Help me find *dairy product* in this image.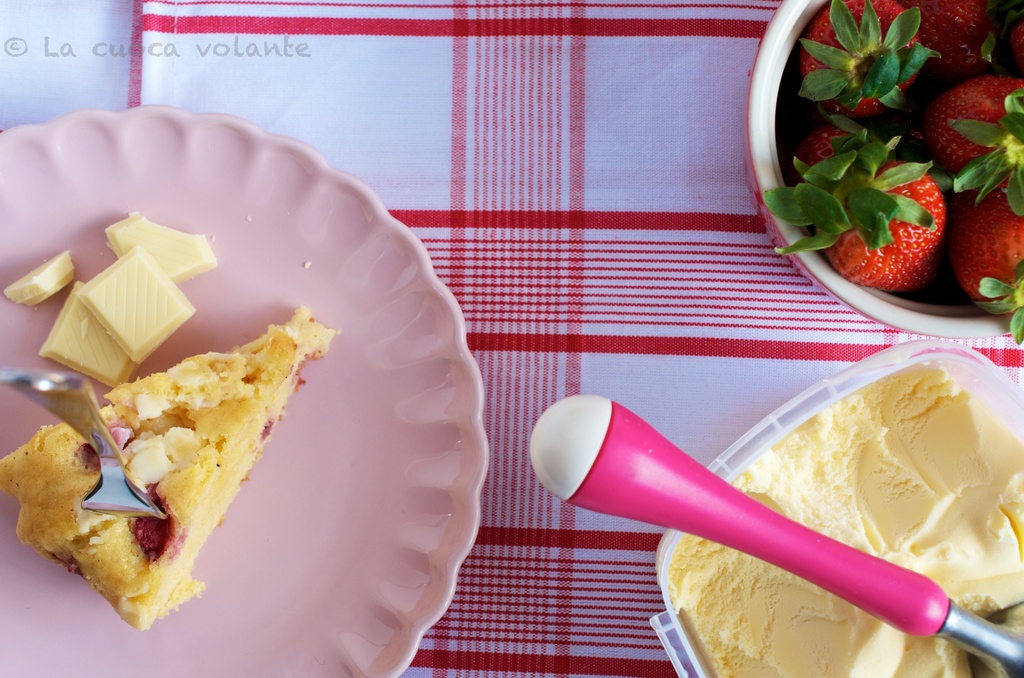
Found it: <bbox>625, 356, 1011, 632</bbox>.
